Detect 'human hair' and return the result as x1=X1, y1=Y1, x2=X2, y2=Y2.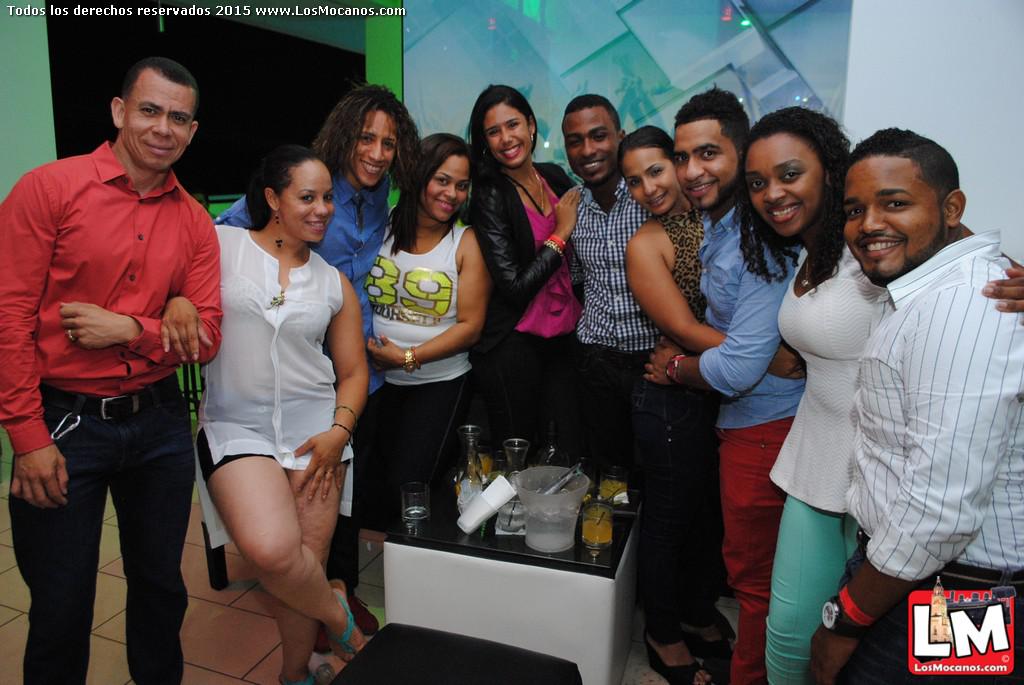
x1=312, y1=81, x2=422, y2=192.
